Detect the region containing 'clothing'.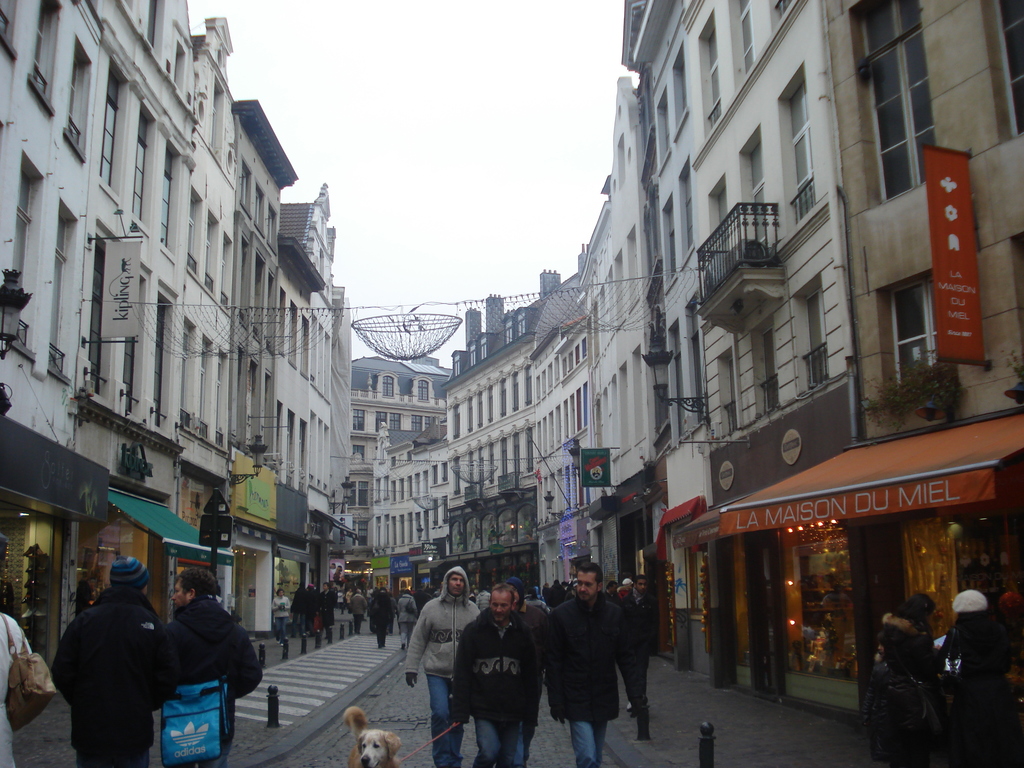
(x1=414, y1=589, x2=429, y2=607).
